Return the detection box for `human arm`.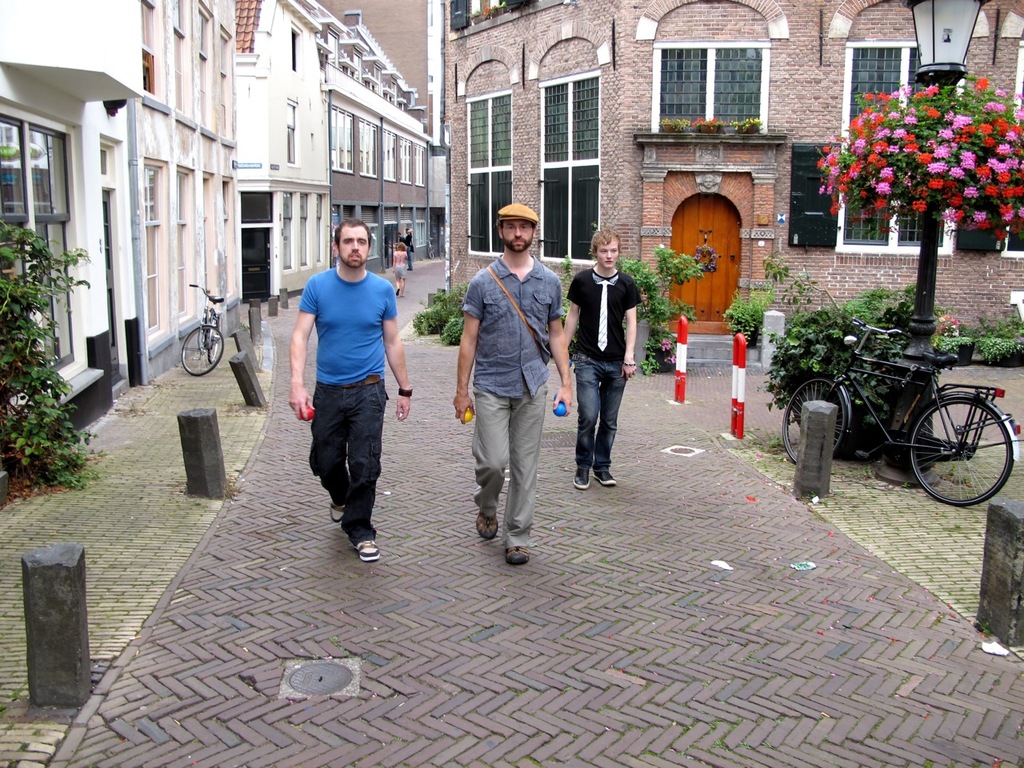
(386,291,413,417).
